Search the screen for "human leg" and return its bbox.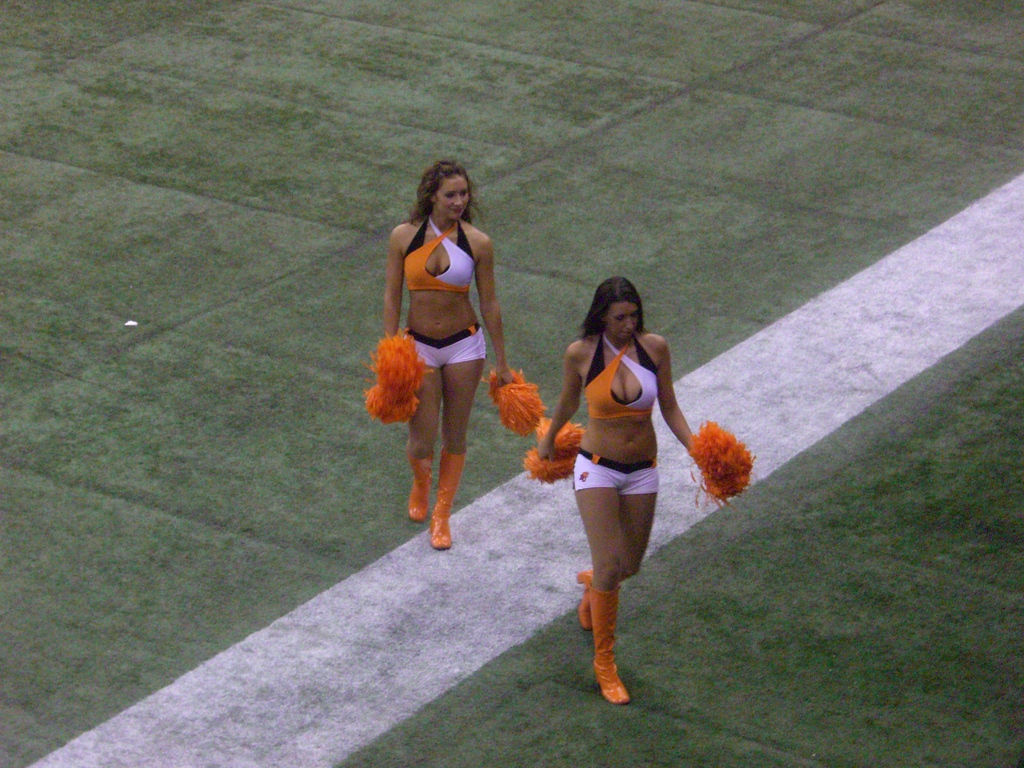
Found: crop(578, 438, 632, 707).
